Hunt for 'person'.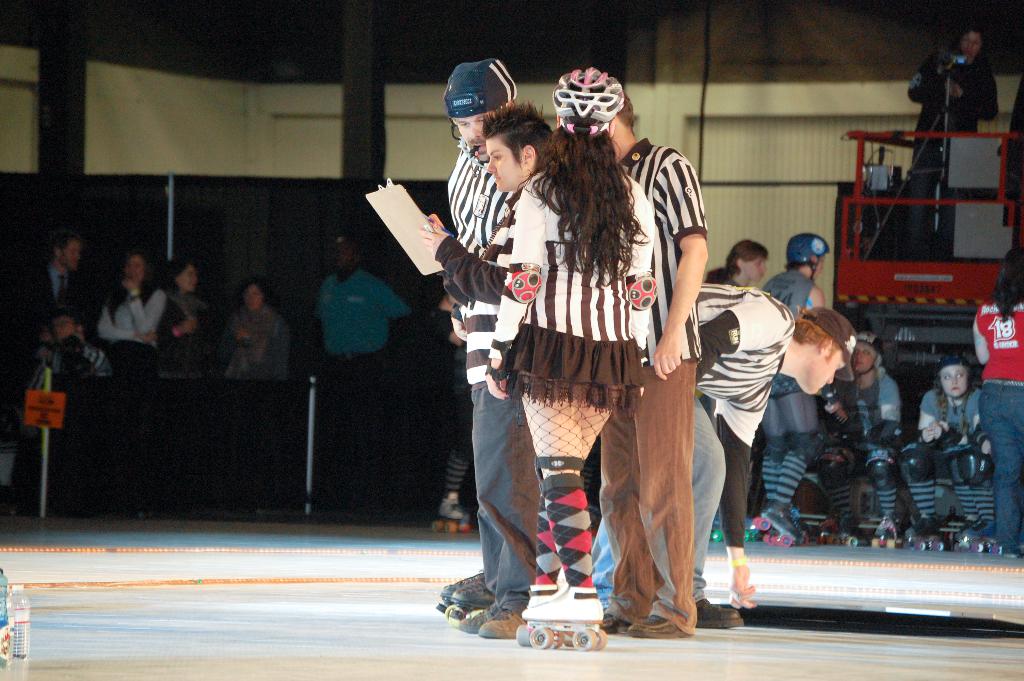
Hunted down at (left=419, top=99, right=559, bottom=636).
